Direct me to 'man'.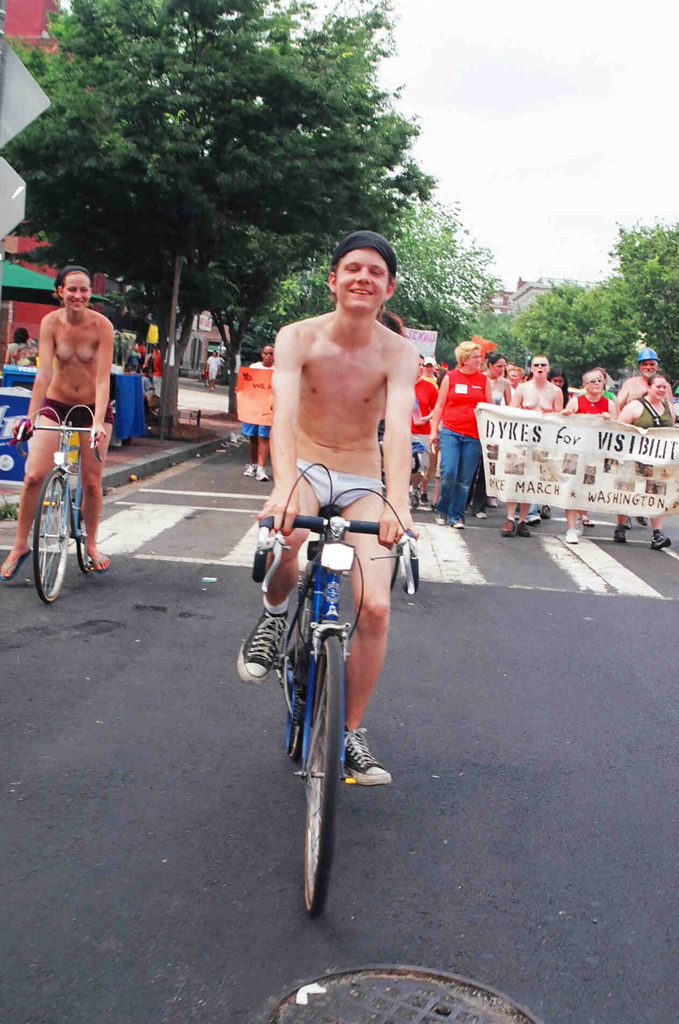
Direction: left=502, top=352, right=563, bottom=540.
